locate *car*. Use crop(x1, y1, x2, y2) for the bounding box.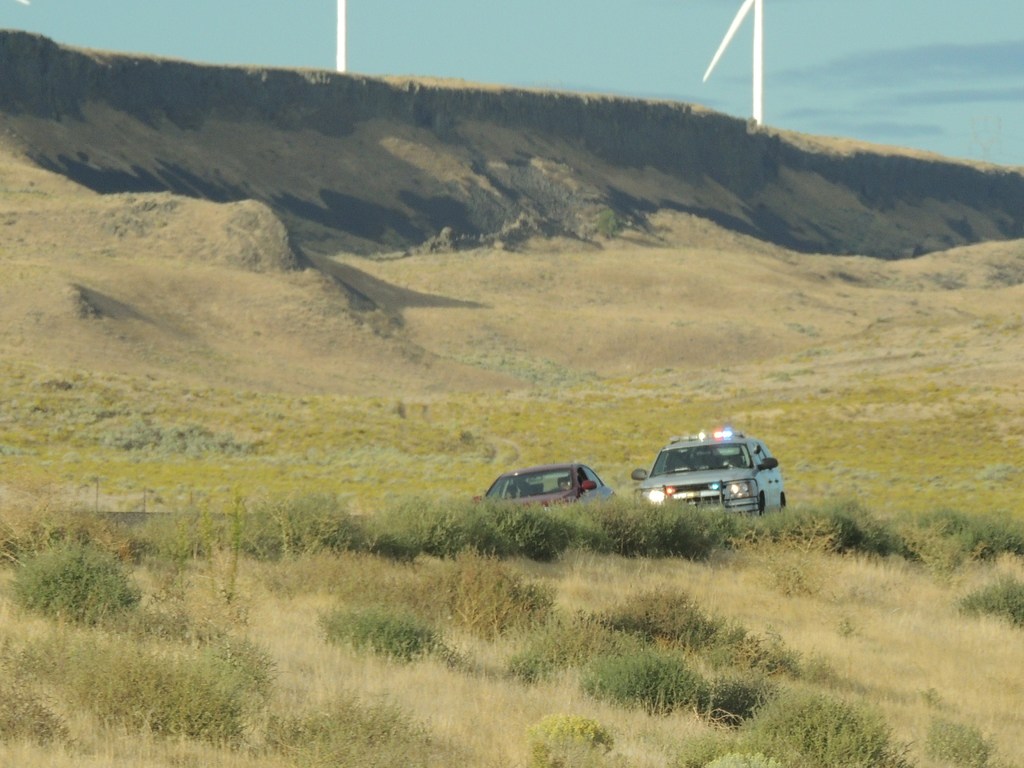
crop(637, 430, 788, 524).
